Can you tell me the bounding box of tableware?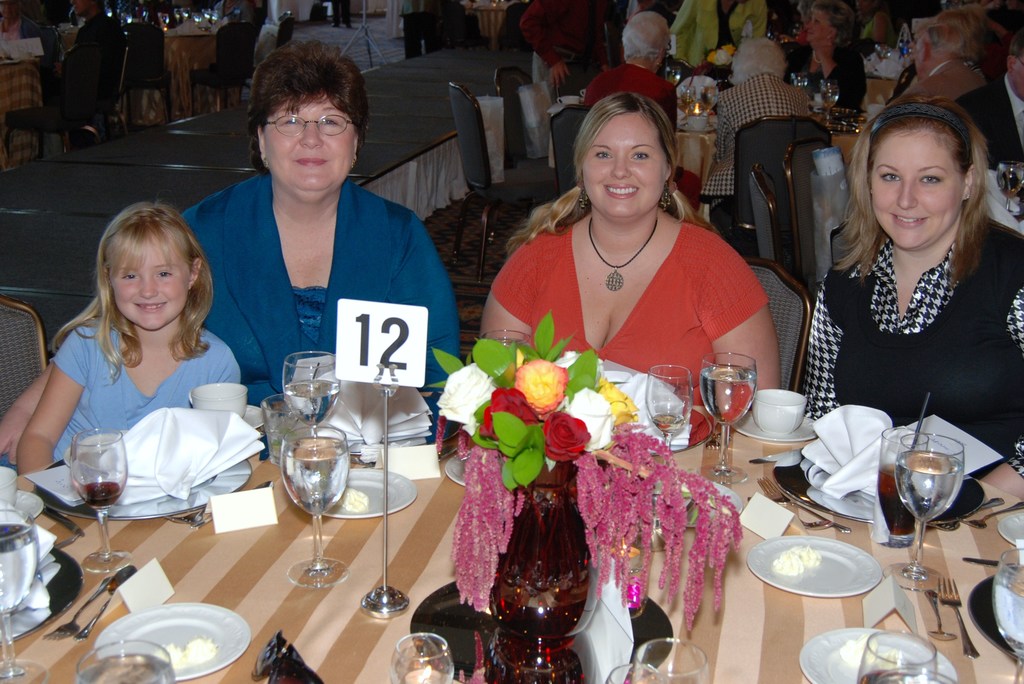
locate(759, 539, 888, 615).
